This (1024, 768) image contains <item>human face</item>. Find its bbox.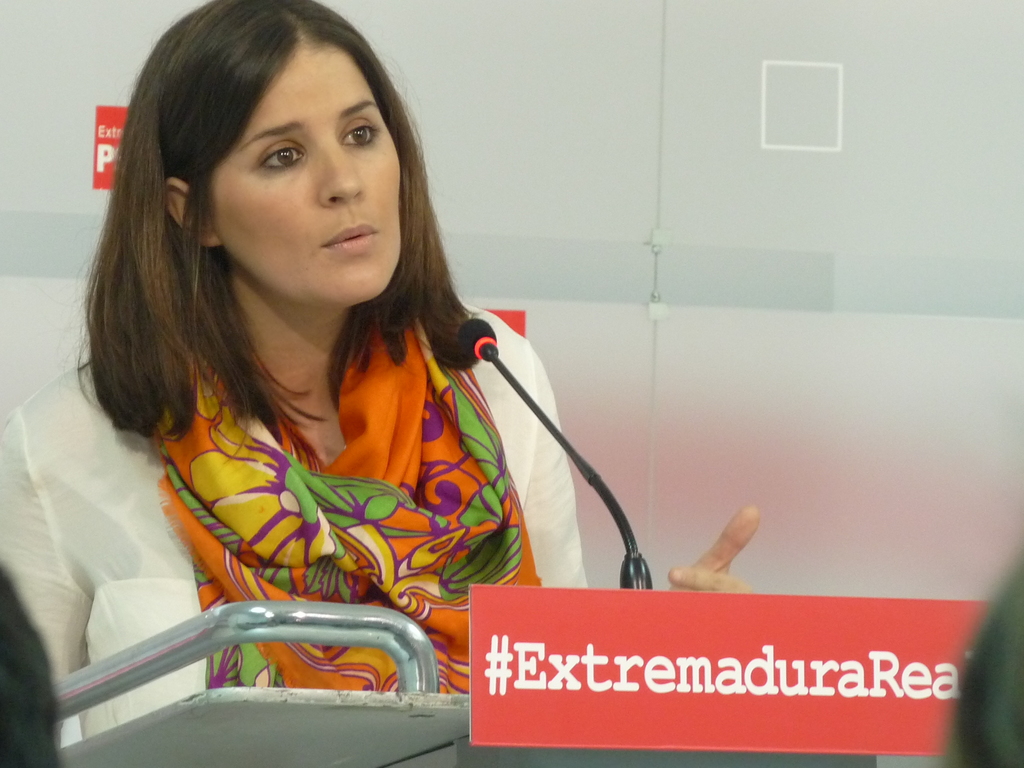
207/45/403/308.
